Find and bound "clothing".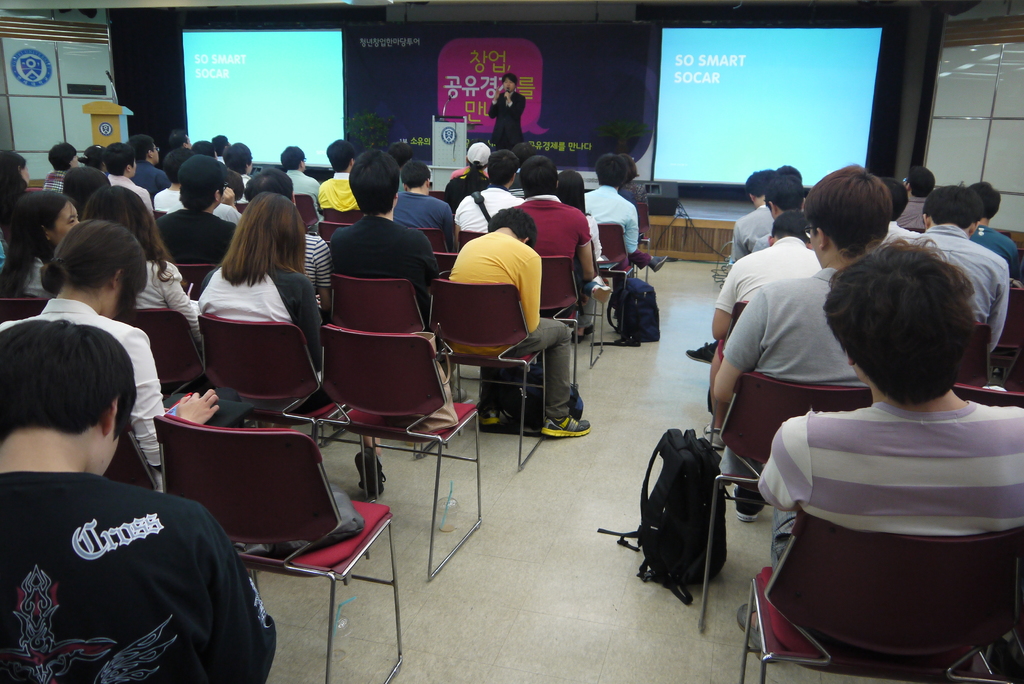
Bound: BBox(146, 199, 237, 261).
